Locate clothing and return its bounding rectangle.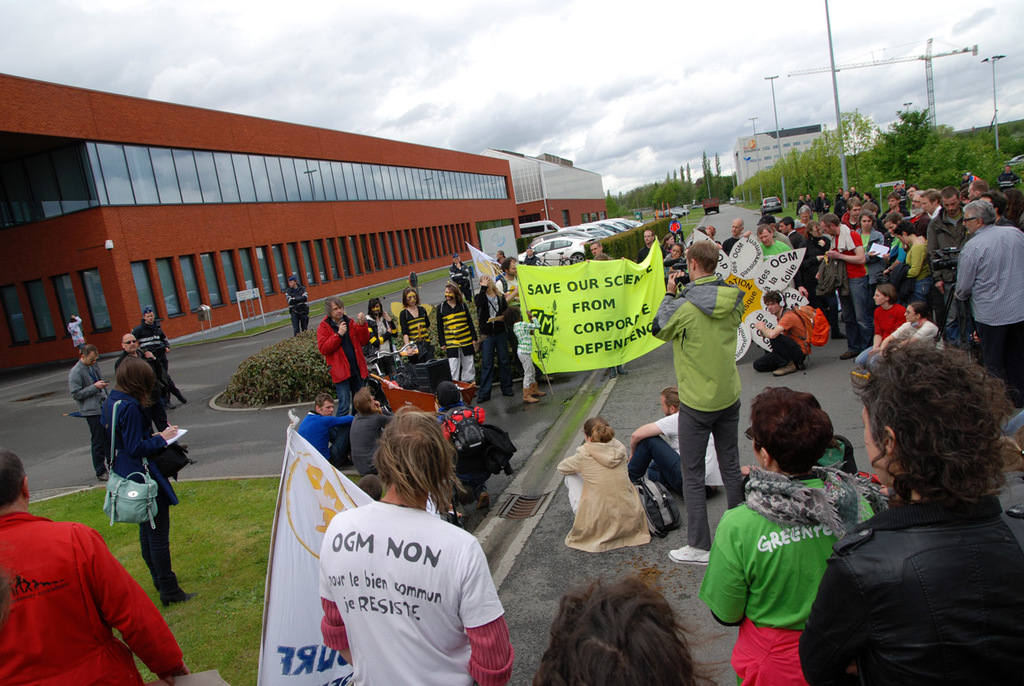
x1=68 y1=361 x2=118 y2=480.
